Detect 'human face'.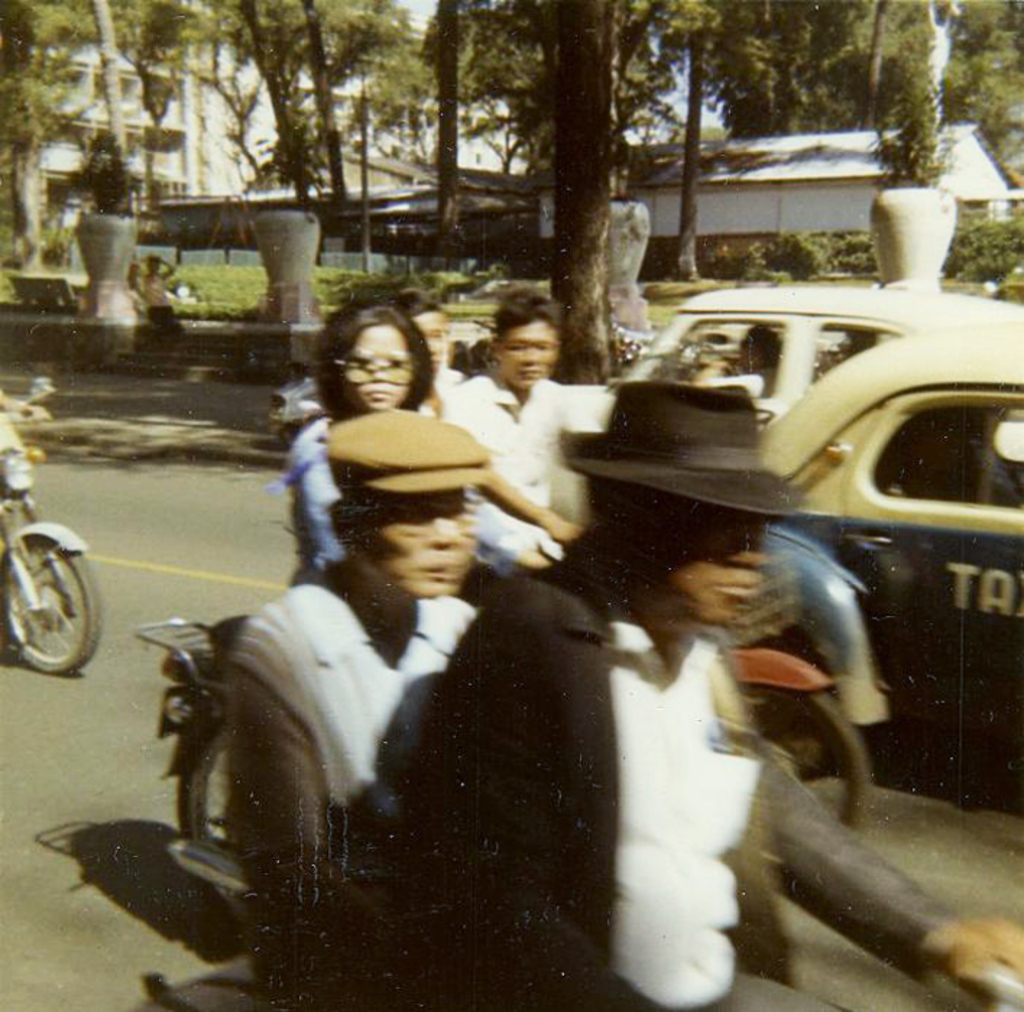
Detected at region(495, 321, 558, 386).
